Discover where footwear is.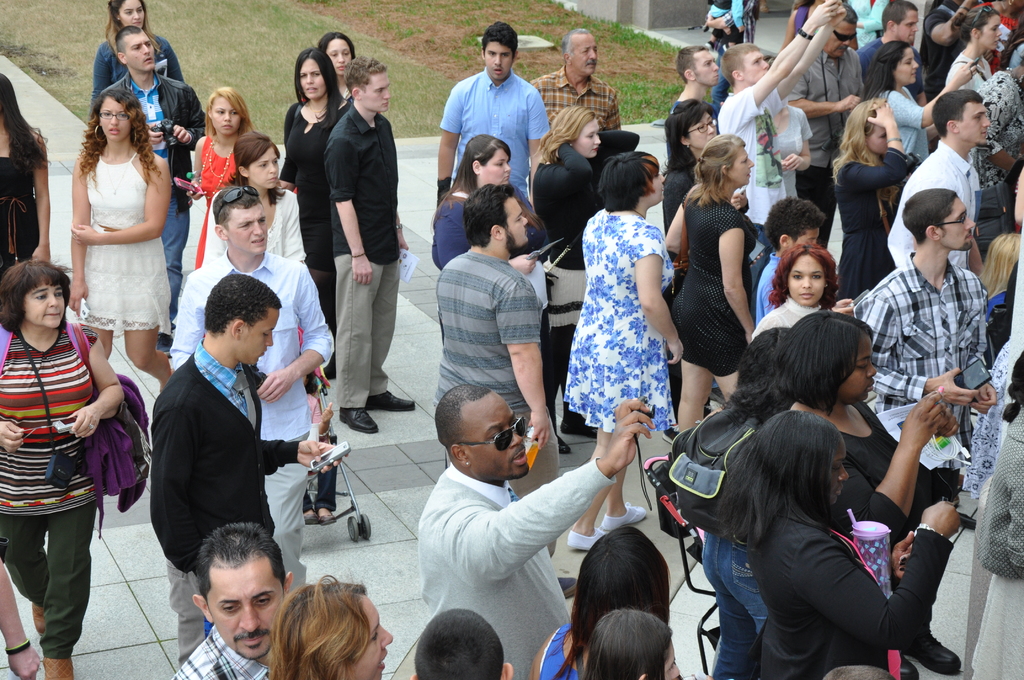
Discovered at left=303, top=514, right=316, bottom=523.
